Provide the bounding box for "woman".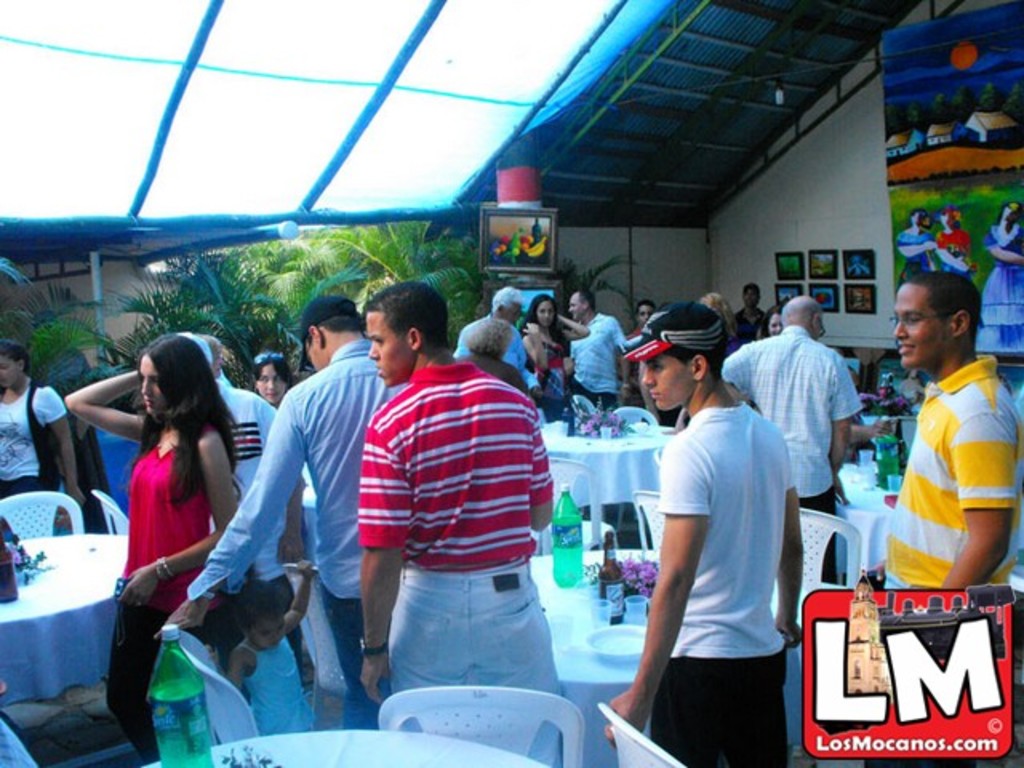
<bbox>250, 352, 294, 403</bbox>.
